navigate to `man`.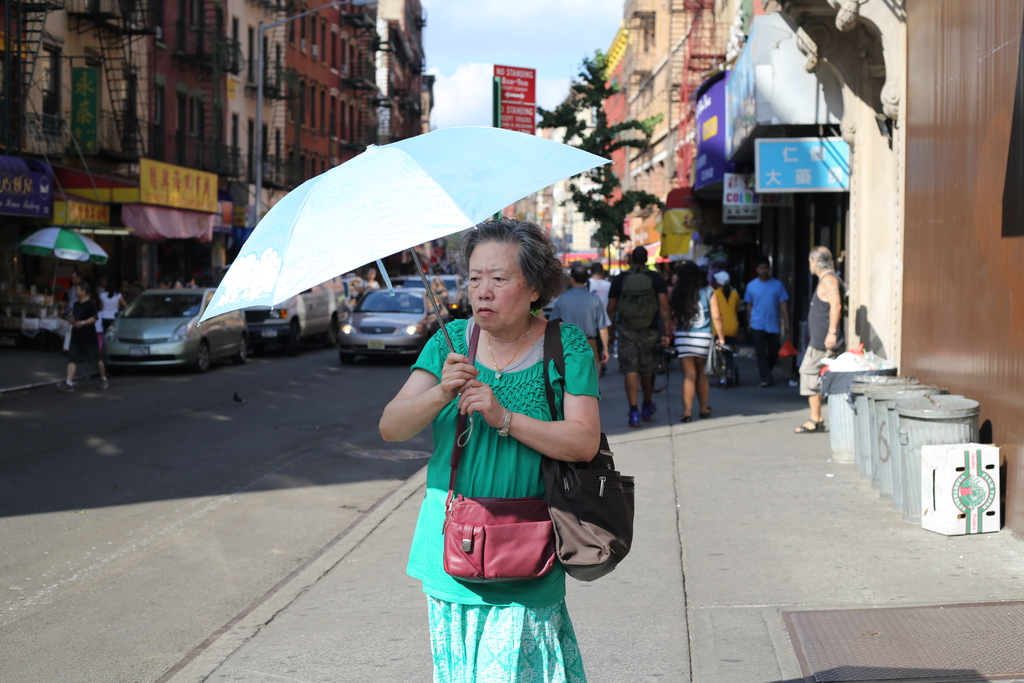
Navigation target: crop(792, 245, 846, 432).
